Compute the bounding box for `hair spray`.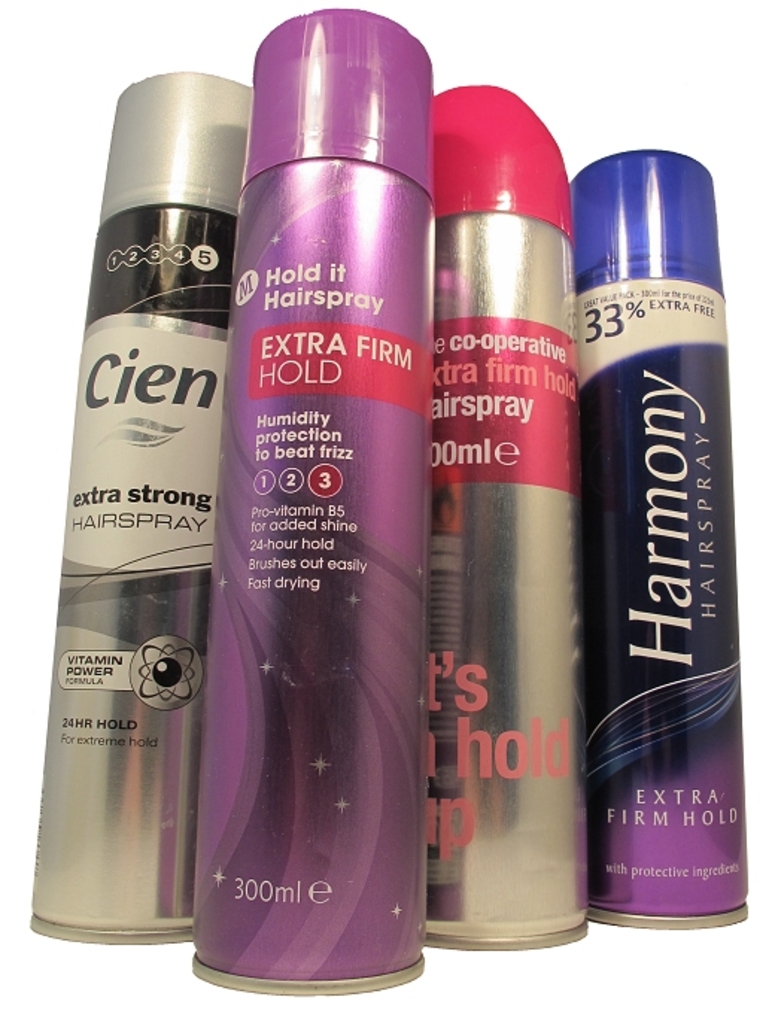
Rect(189, 6, 435, 1003).
